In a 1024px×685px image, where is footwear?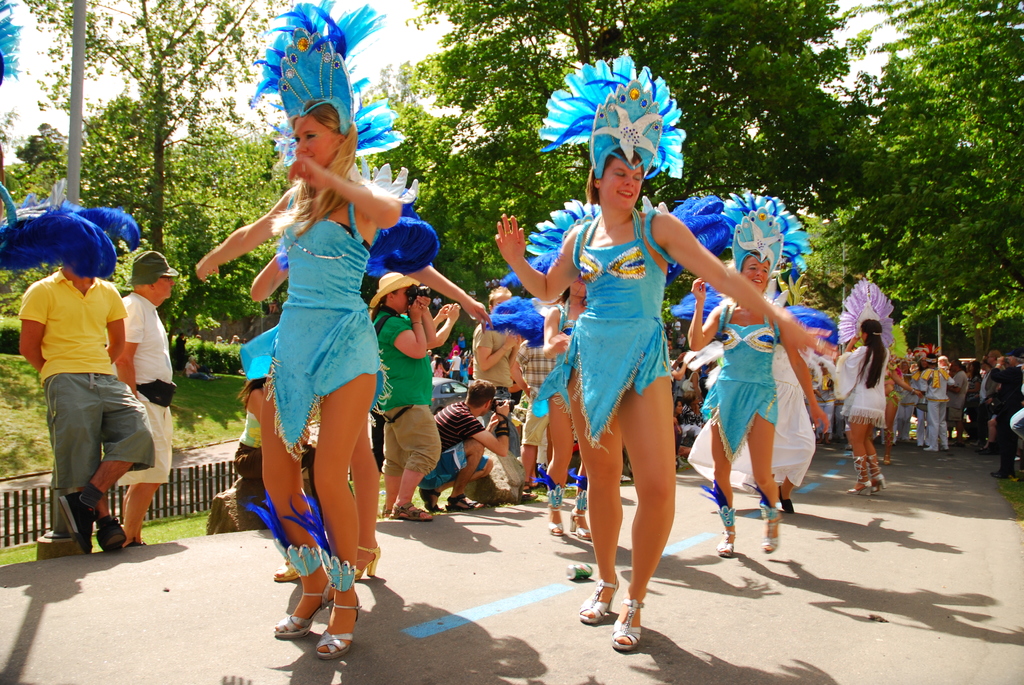
611 596 646 651.
